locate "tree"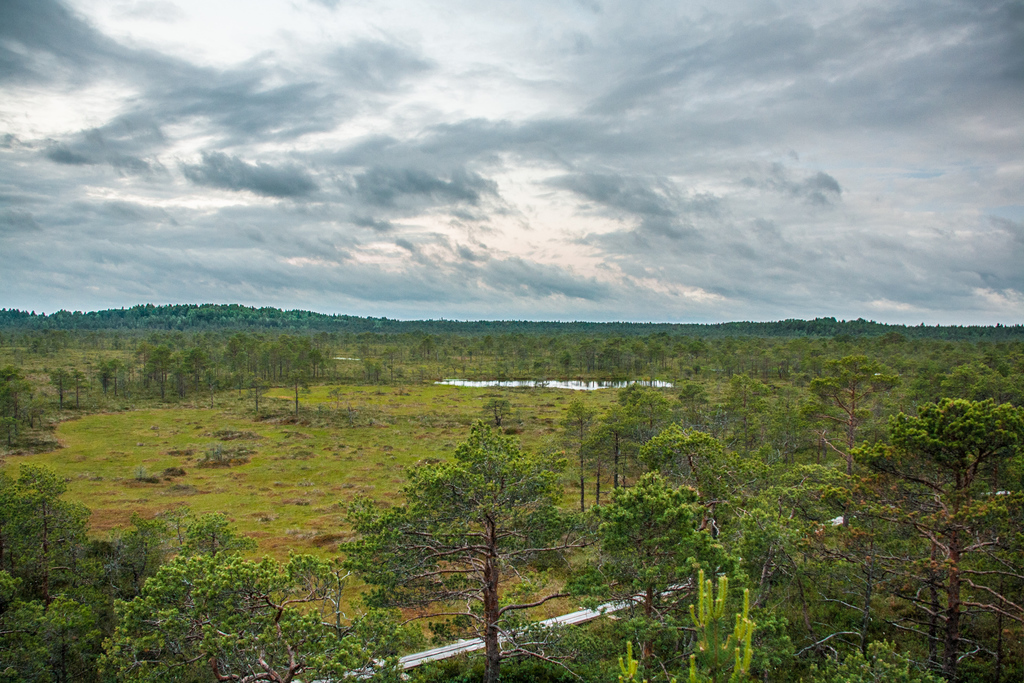
bbox(0, 573, 102, 678)
